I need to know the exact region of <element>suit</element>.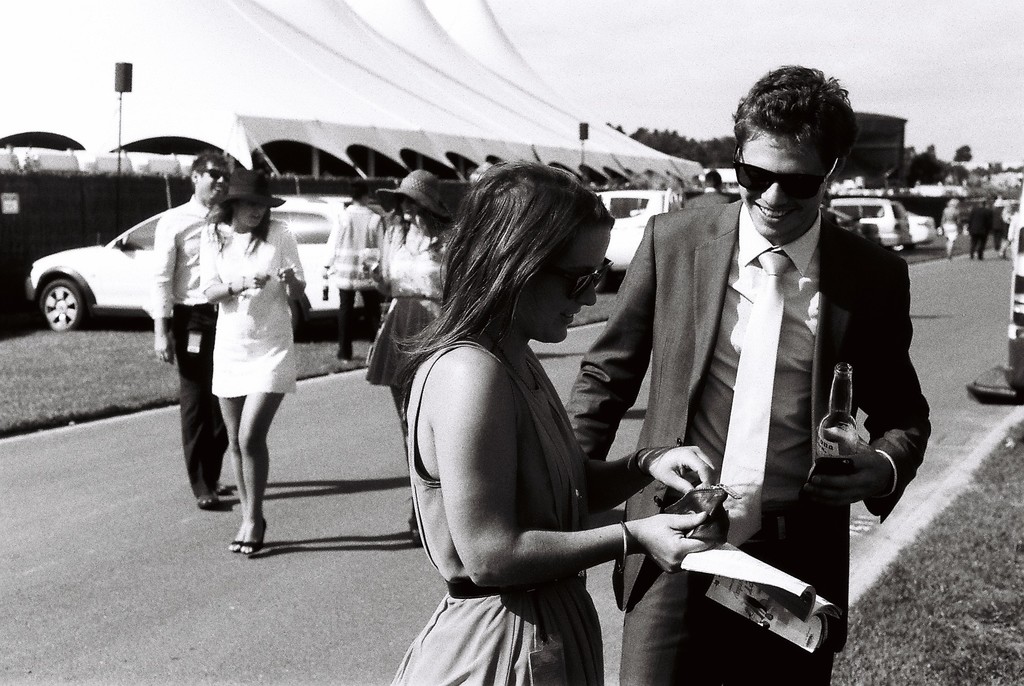
Region: x1=563 y1=199 x2=928 y2=683.
